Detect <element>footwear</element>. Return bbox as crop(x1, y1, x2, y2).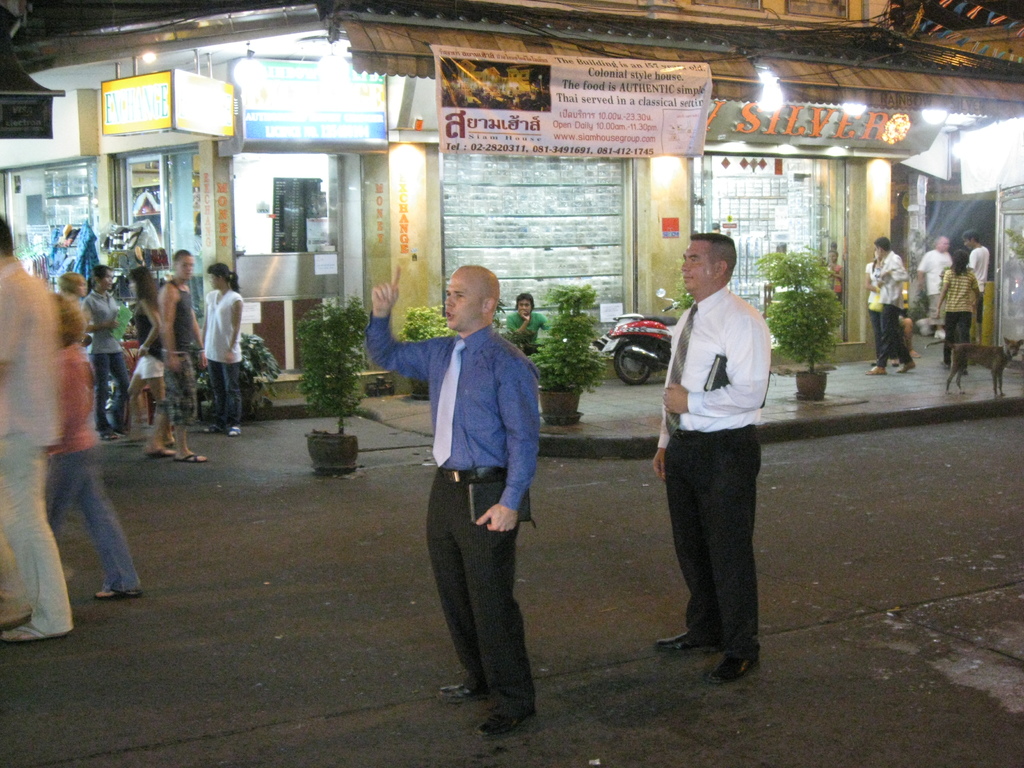
crop(3, 618, 60, 643).
